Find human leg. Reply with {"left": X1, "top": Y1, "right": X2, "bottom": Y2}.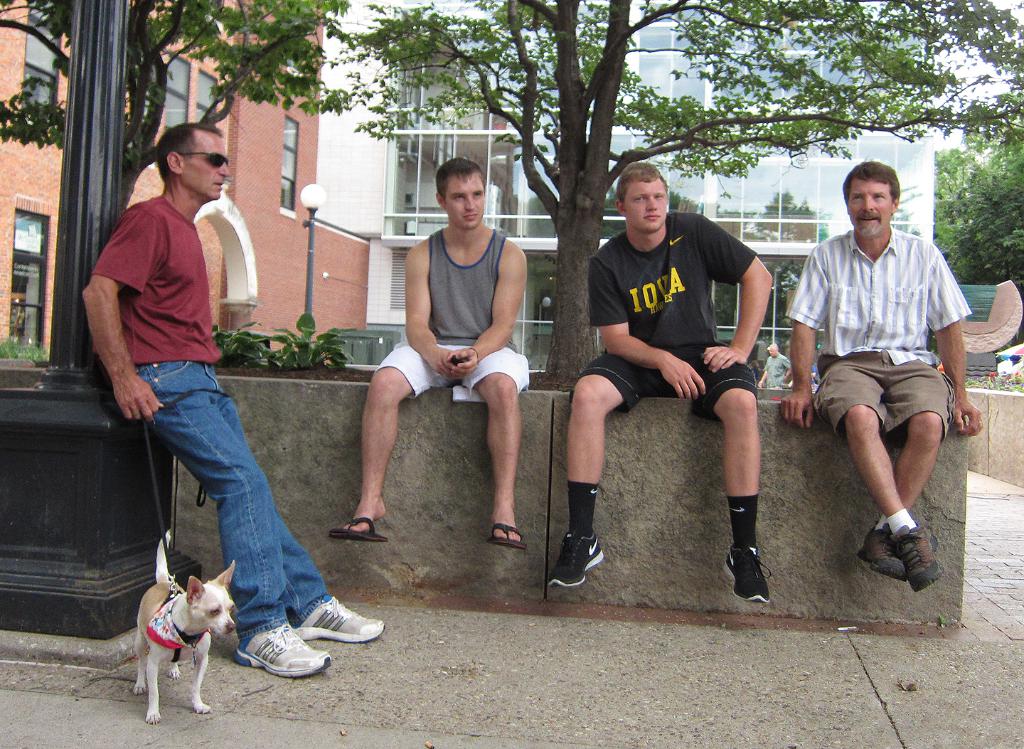
{"left": 822, "top": 360, "right": 951, "bottom": 593}.
